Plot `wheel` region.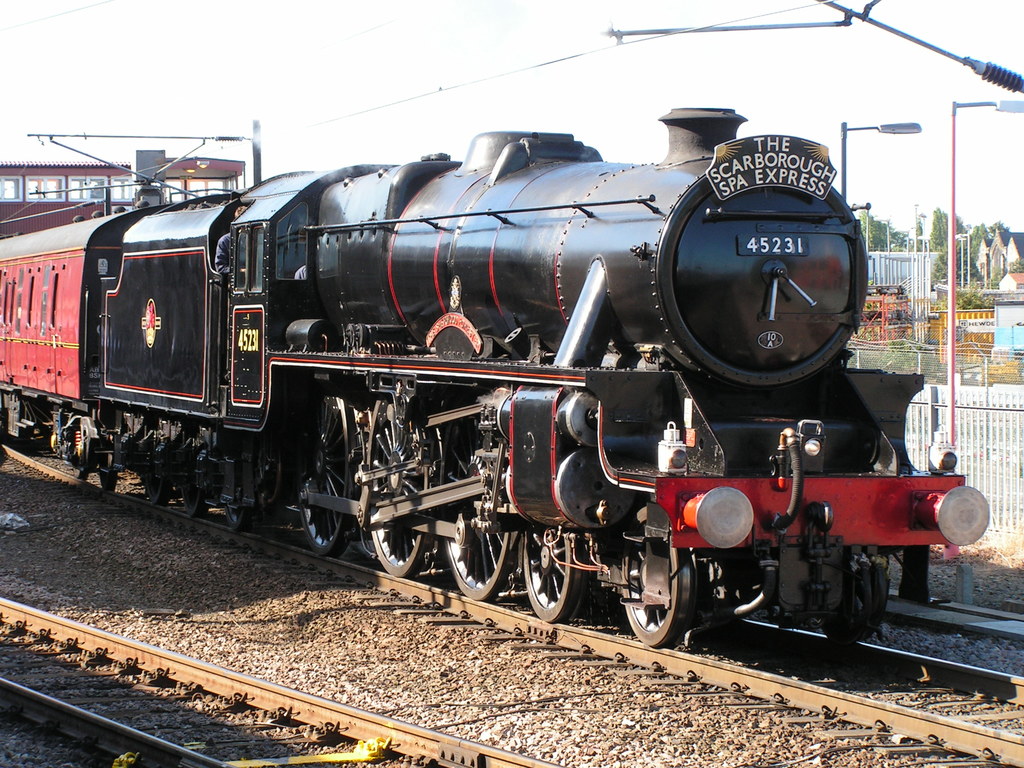
Plotted at 143, 475, 174, 506.
